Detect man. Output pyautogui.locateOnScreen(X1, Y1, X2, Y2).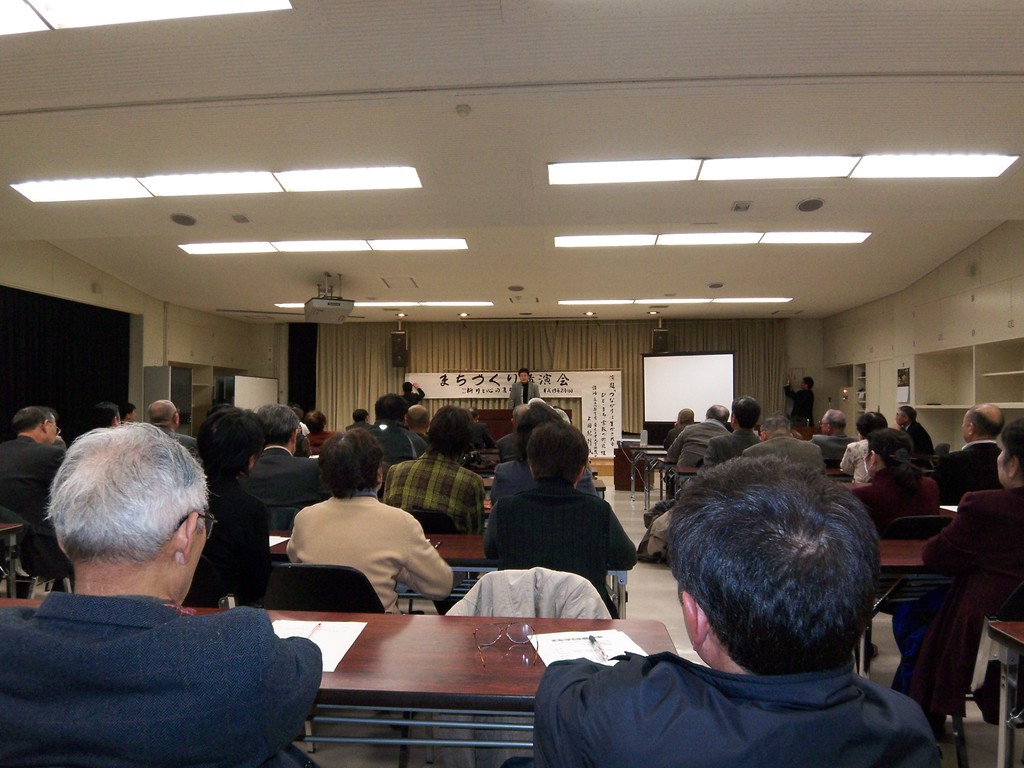
pyautogui.locateOnScreen(510, 367, 546, 415).
